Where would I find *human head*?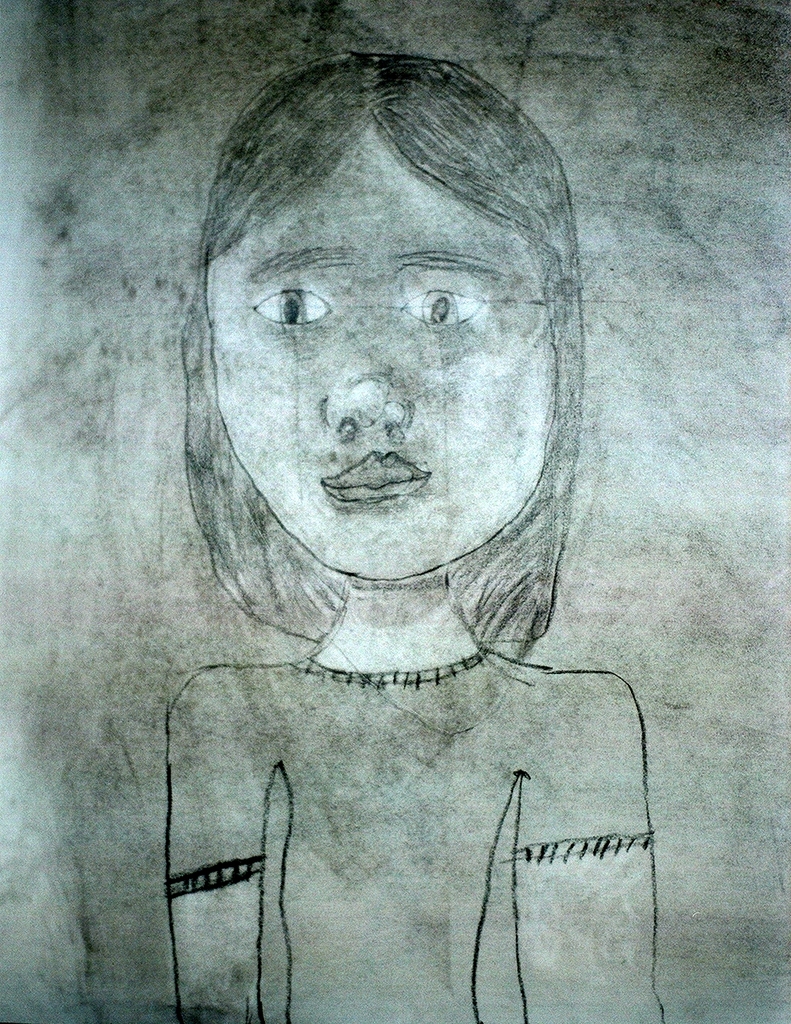
At (145, 59, 544, 582).
